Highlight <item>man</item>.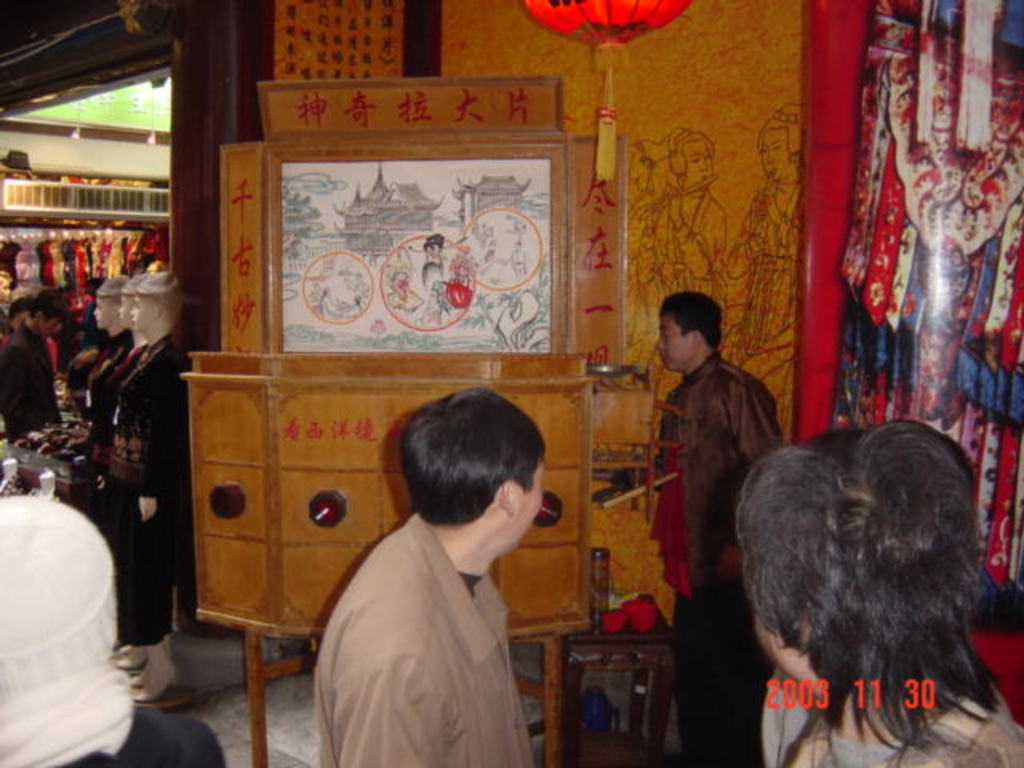
Highlighted region: <region>296, 378, 576, 758</region>.
